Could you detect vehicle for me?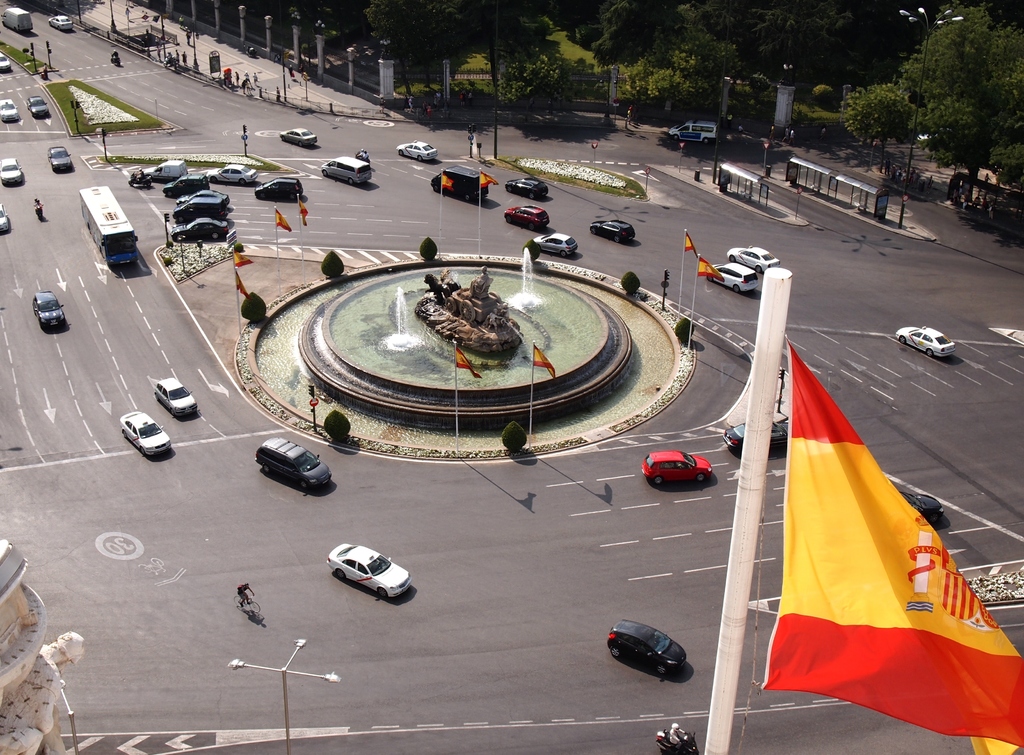
Detection result: (504, 179, 550, 202).
